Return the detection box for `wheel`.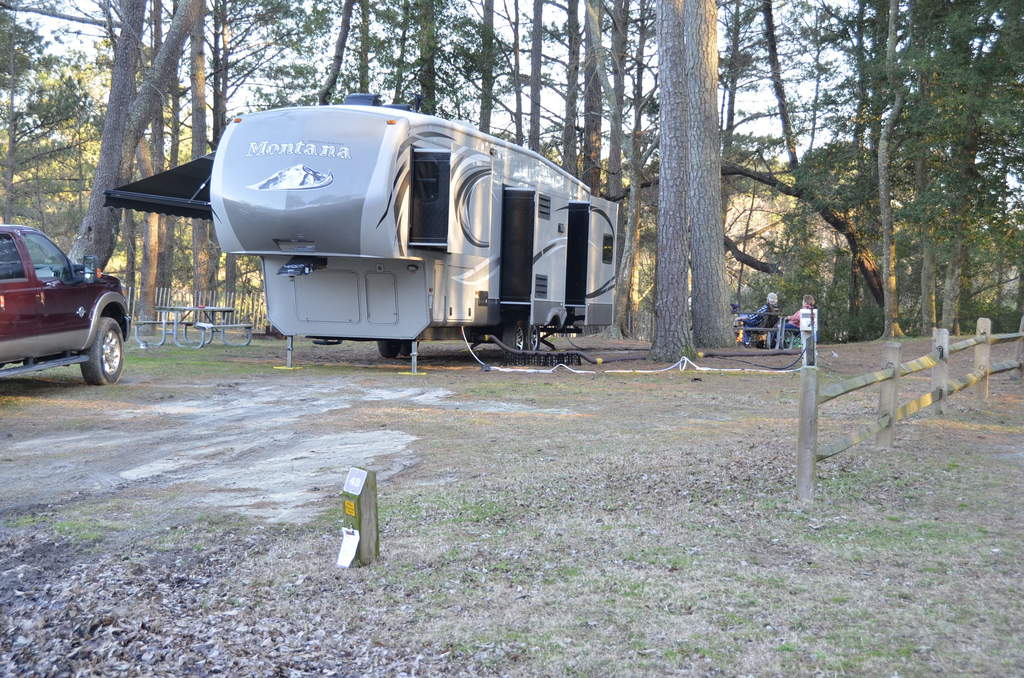
(x1=733, y1=320, x2=756, y2=351).
